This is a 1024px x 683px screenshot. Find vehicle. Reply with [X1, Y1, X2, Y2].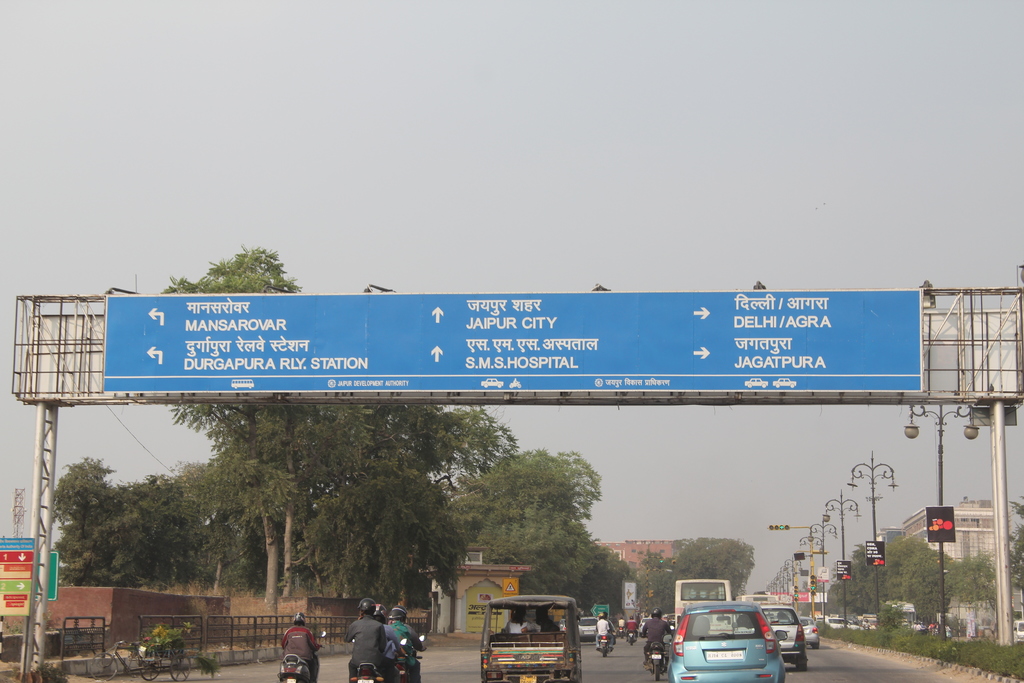
[665, 600, 783, 682].
